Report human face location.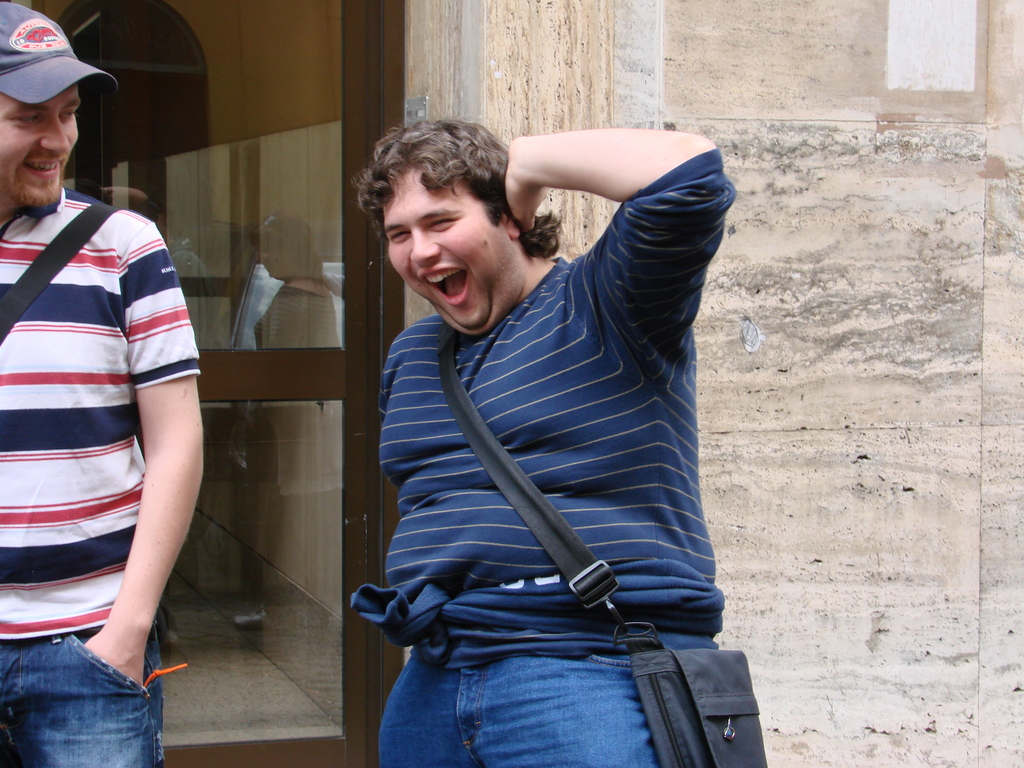
Report: <bbox>0, 83, 78, 207</bbox>.
